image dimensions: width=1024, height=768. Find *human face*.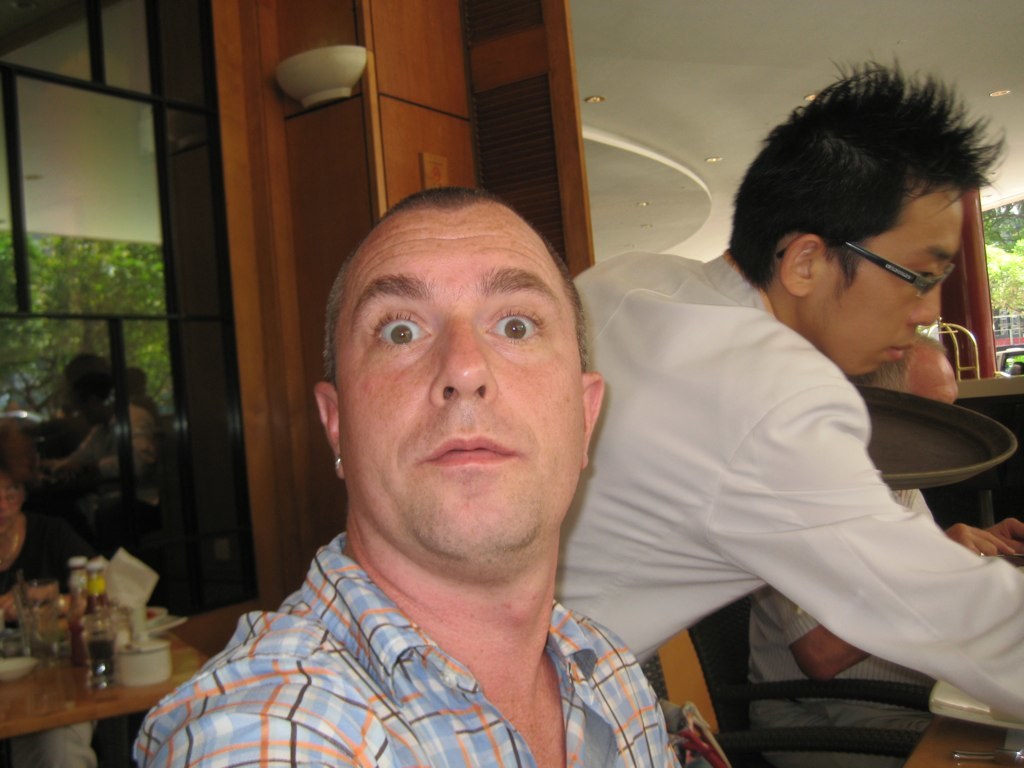
810/184/968/384.
